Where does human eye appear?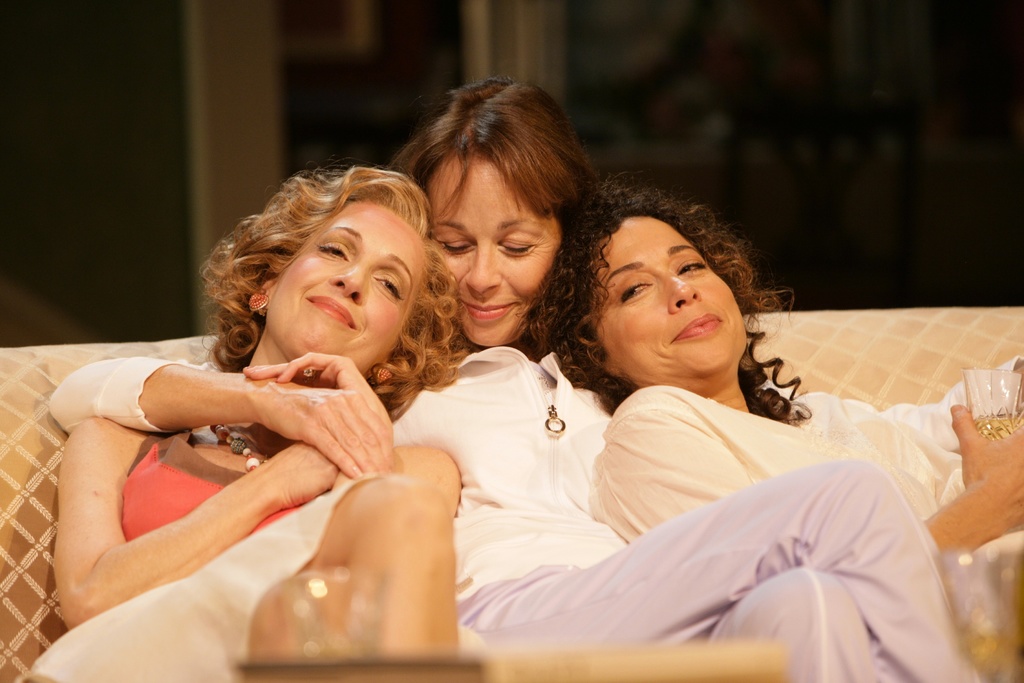
Appears at 372,274,403,302.
